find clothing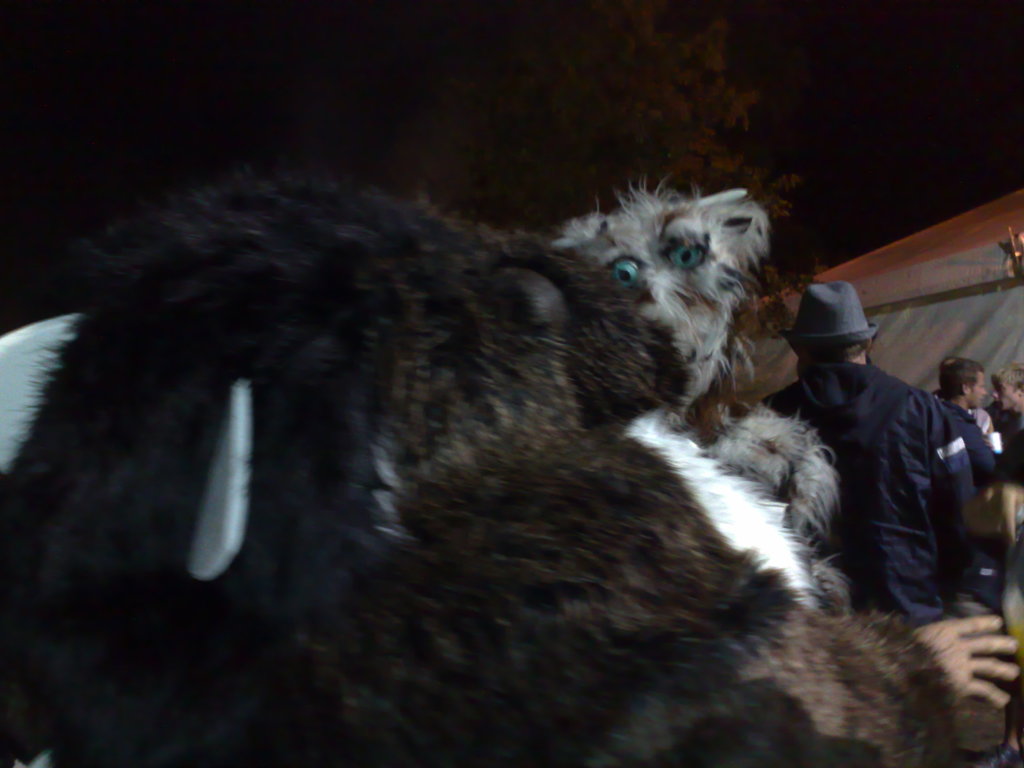
x1=967 y1=410 x2=997 y2=440
